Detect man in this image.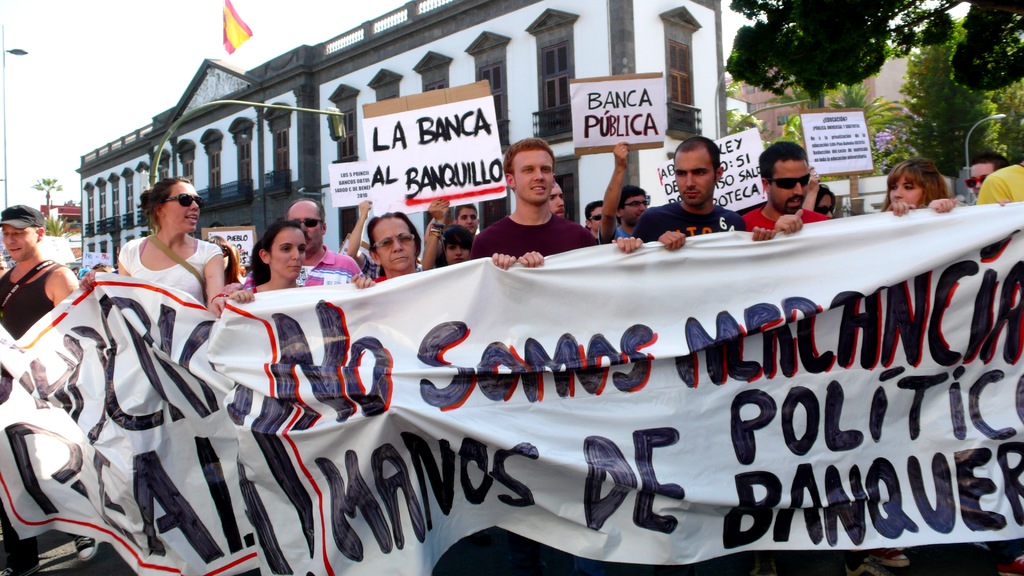
Detection: bbox=[0, 204, 80, 342].
